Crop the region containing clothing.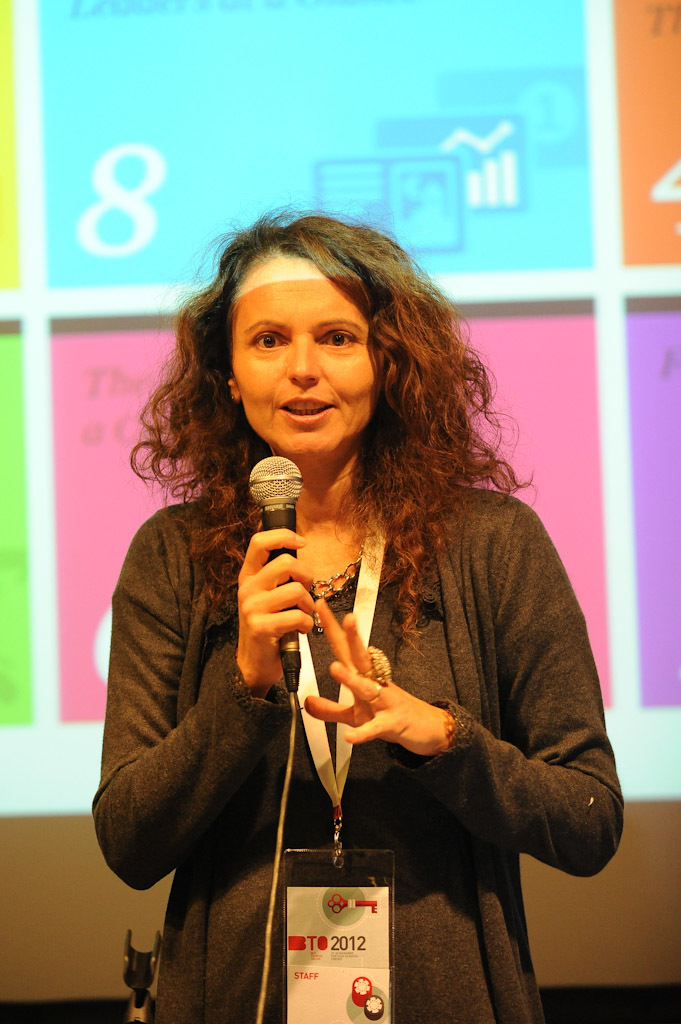
Crop region: region(157, 423, 606, 986).
